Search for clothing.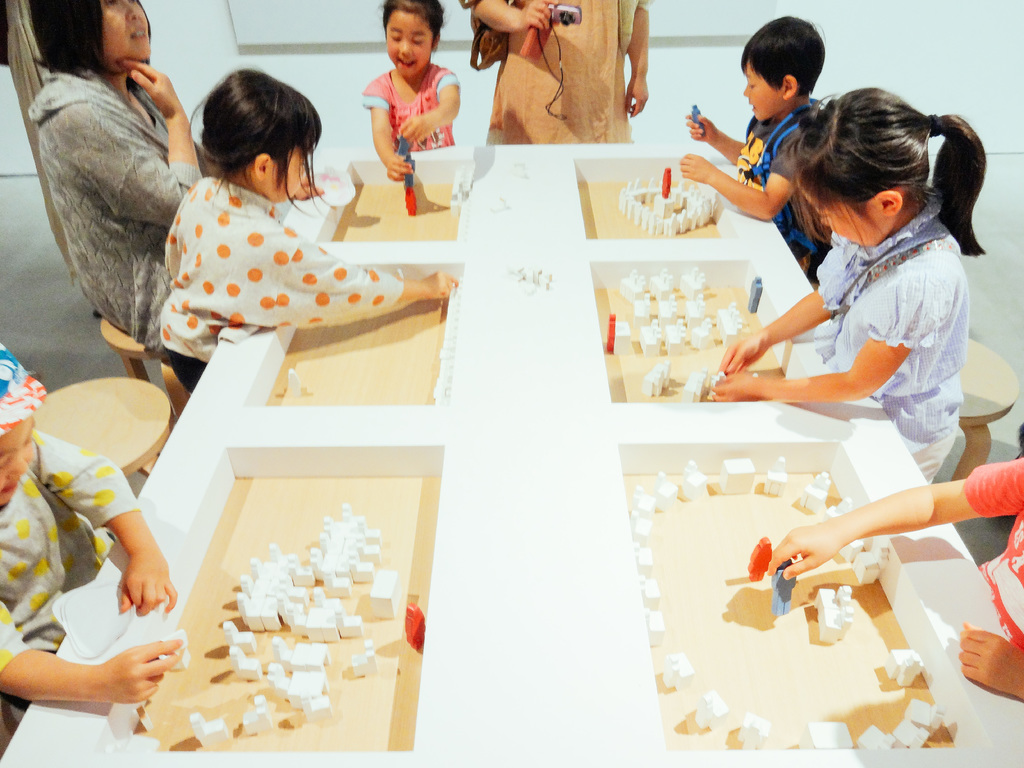
Found at [486,0,640,151].
